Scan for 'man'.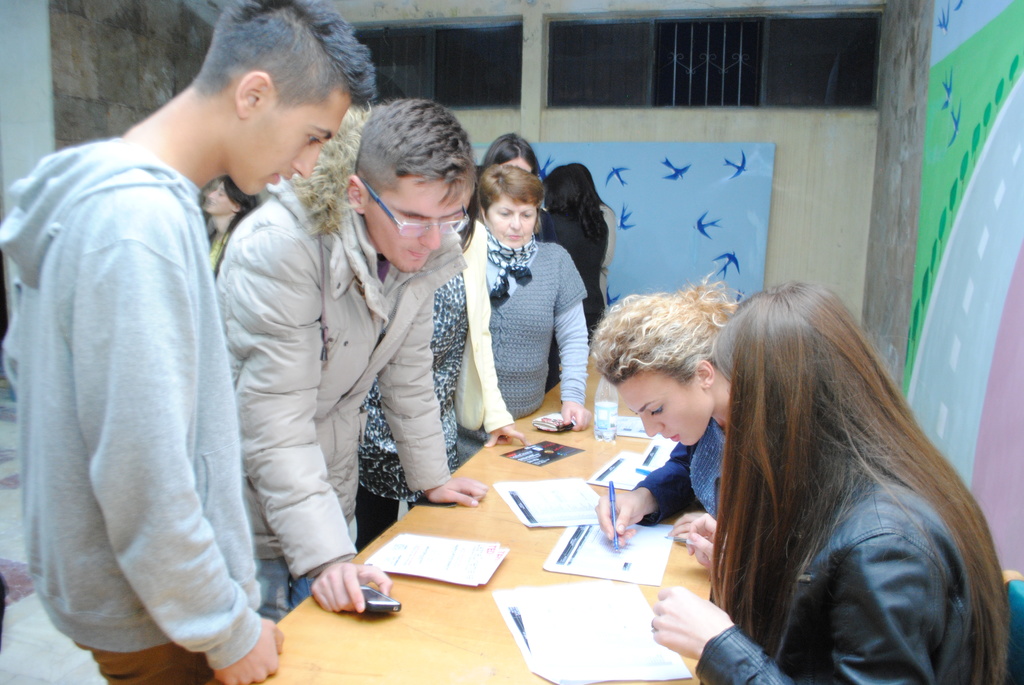
Scan result: (x1=215, y1=93, x2=488, y2=618).
